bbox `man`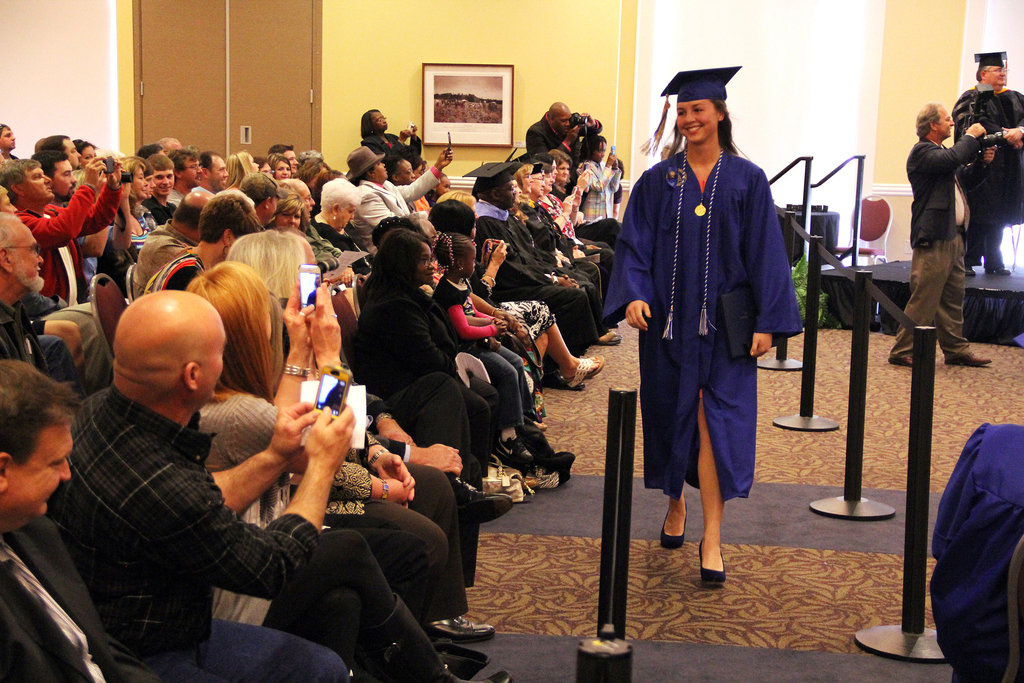
detection(133, 189, 214, 304)
